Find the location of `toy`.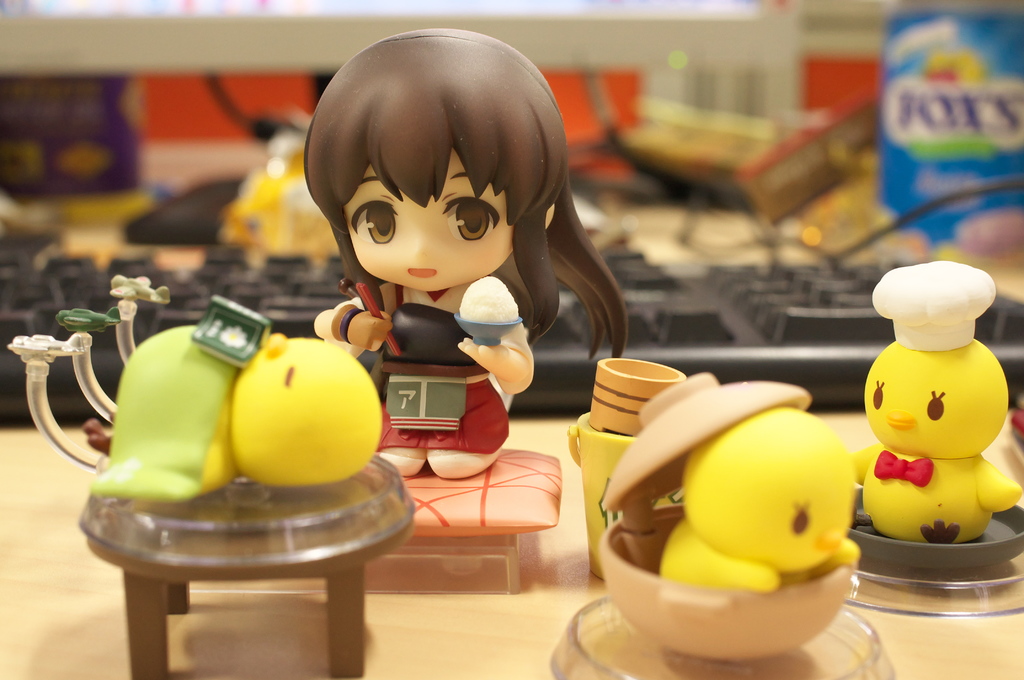
Location: select_region(589, 360, 675, 441).
